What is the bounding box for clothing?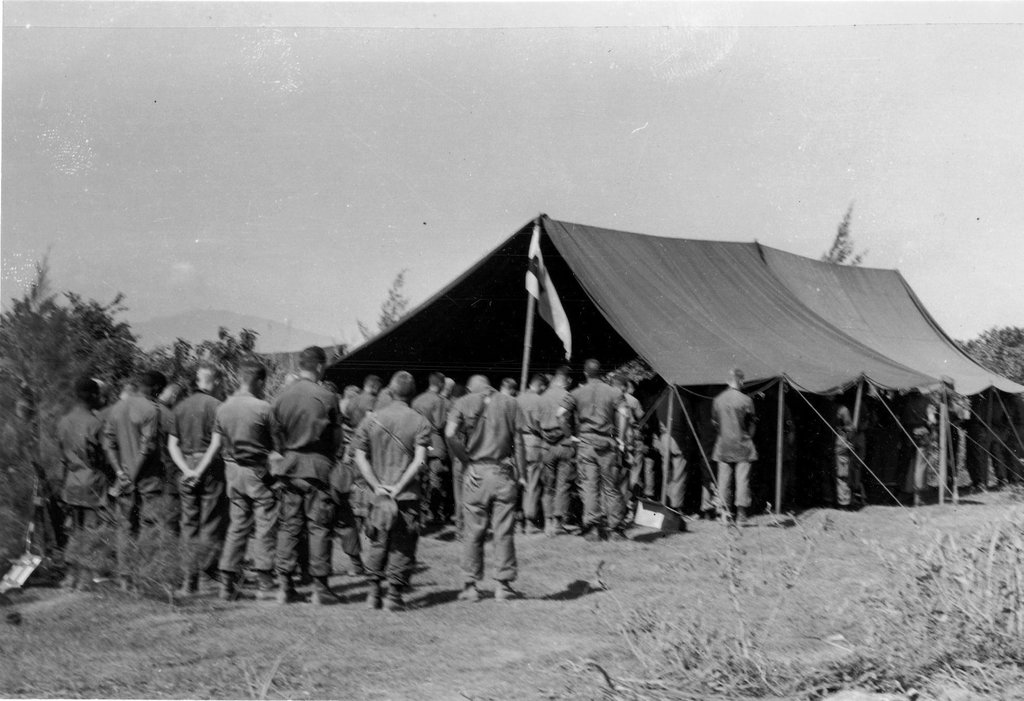
pyautogui.locateOnScreen(210, 387, 278, 573).
